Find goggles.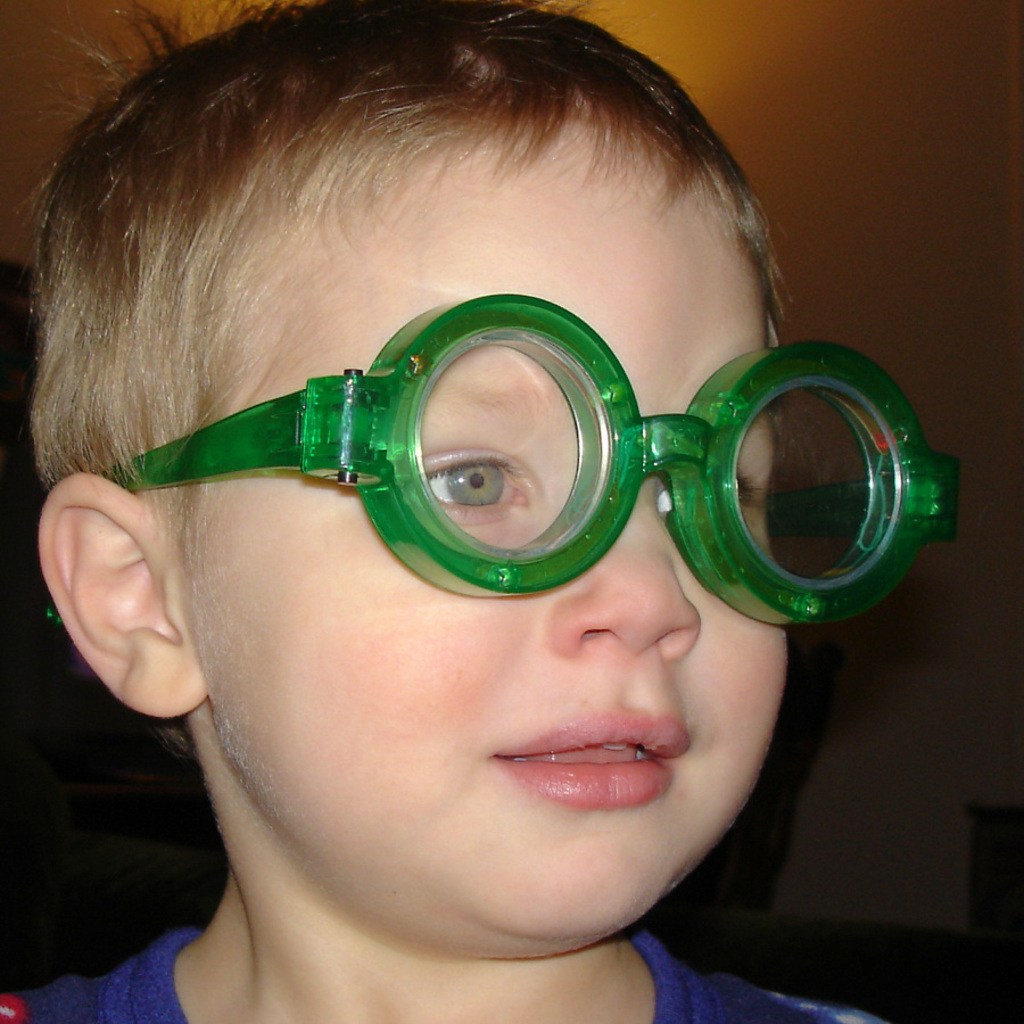
[x1=39, y1=294, x2=960, y2=633].
